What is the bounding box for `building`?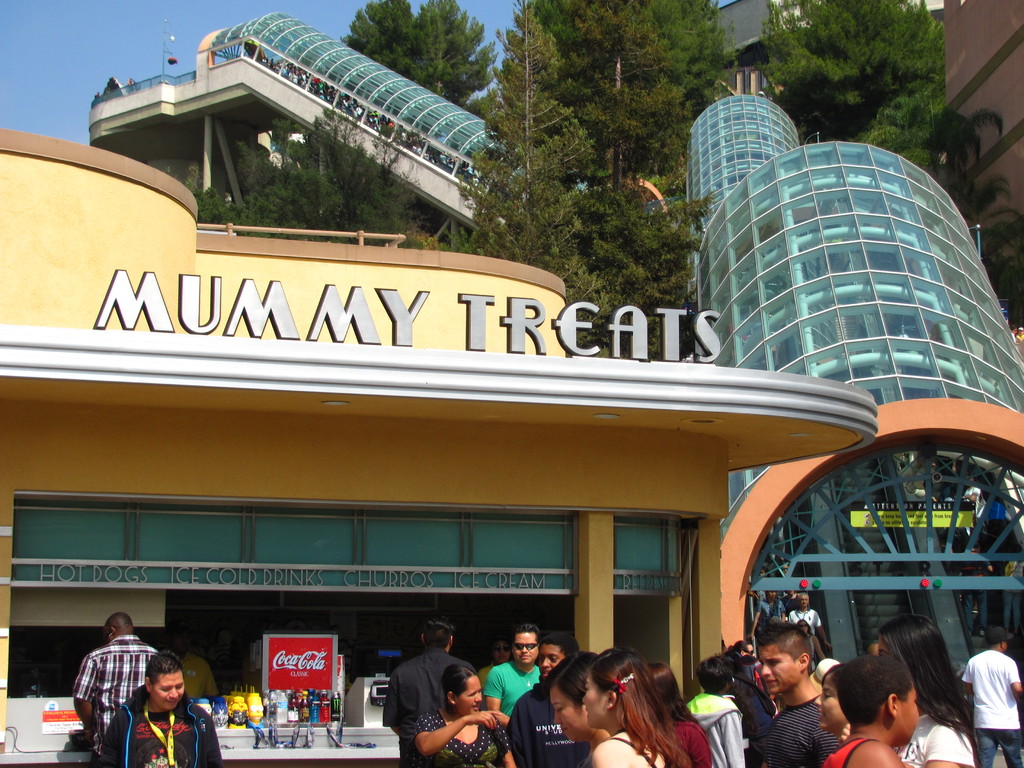
{"x1": 0, "y1": 126, "x2": 1023, "y2": 767}.
